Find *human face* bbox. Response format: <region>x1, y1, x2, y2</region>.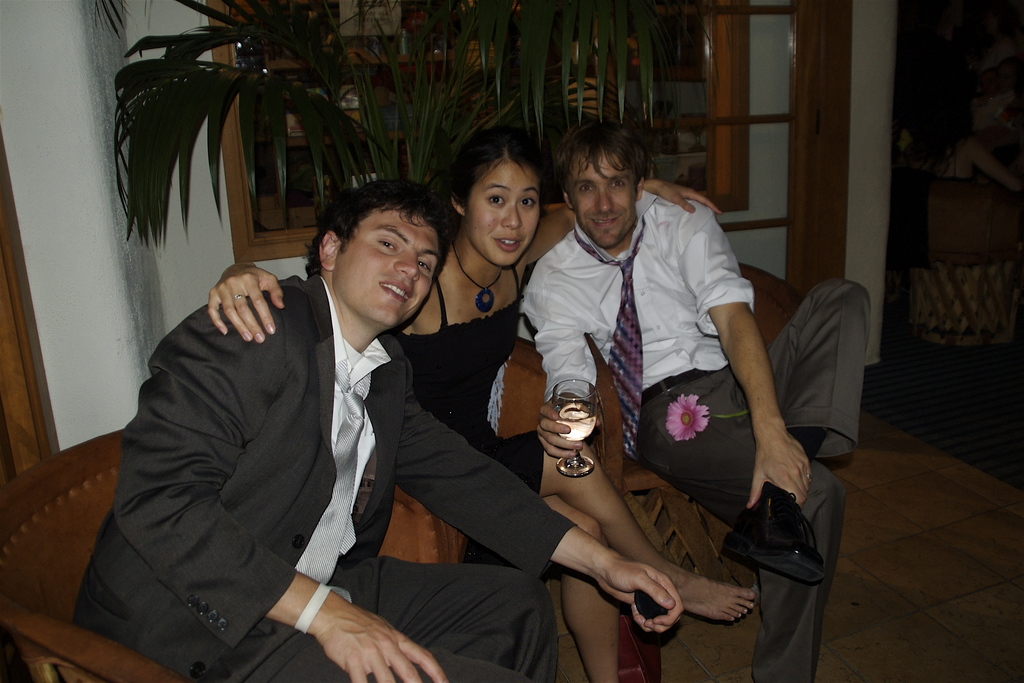
<region>574, 150, 632, 245</region>.
